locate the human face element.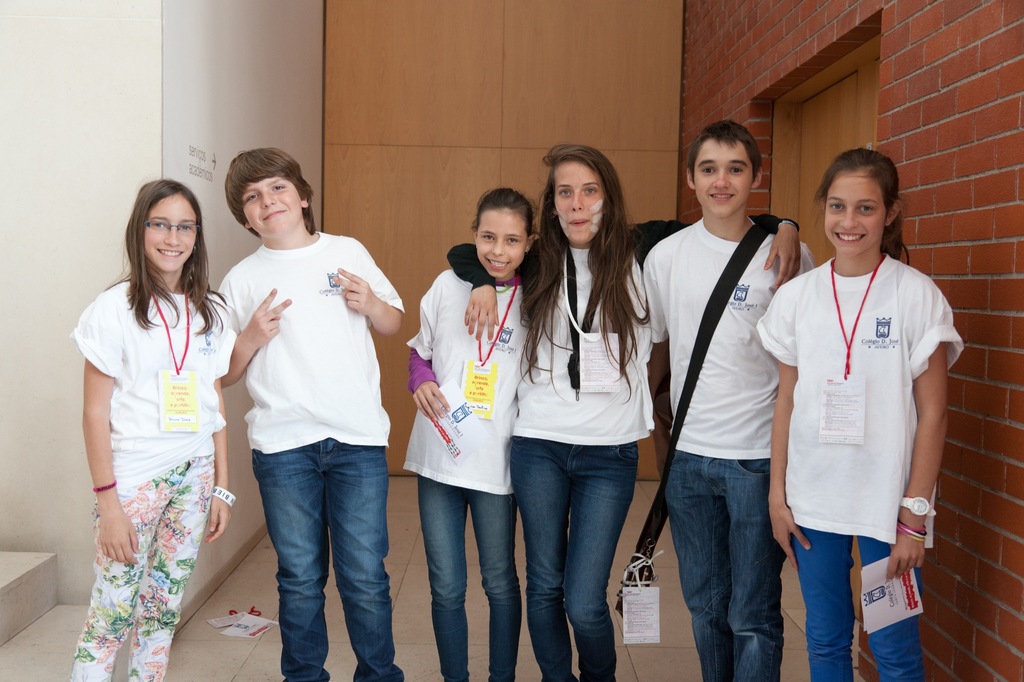
Element bbox: bbox(824, 176, 887, 251).
